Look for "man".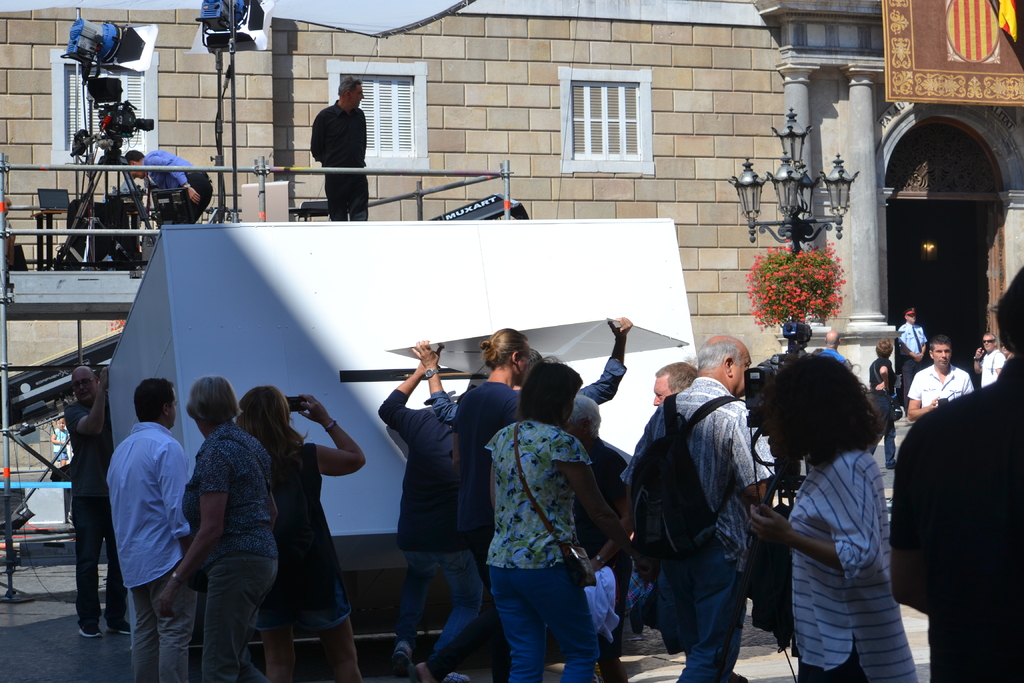
Found: <bbox>895, 305, 931, 406</bbox>.
